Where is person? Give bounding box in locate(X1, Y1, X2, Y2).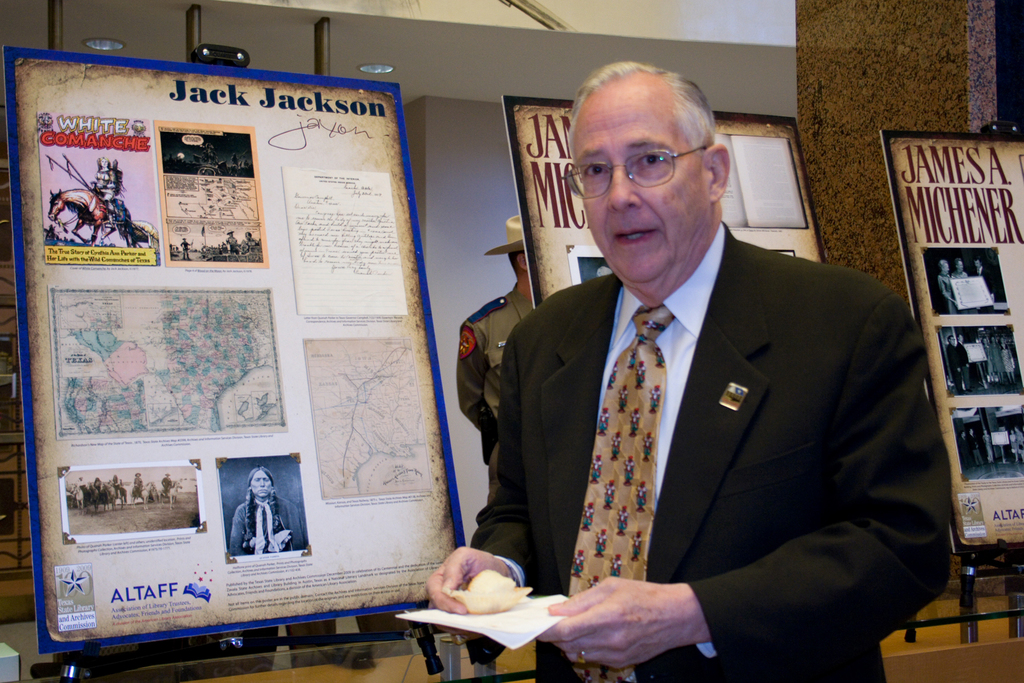
locate(243, 233, 257, 249).
